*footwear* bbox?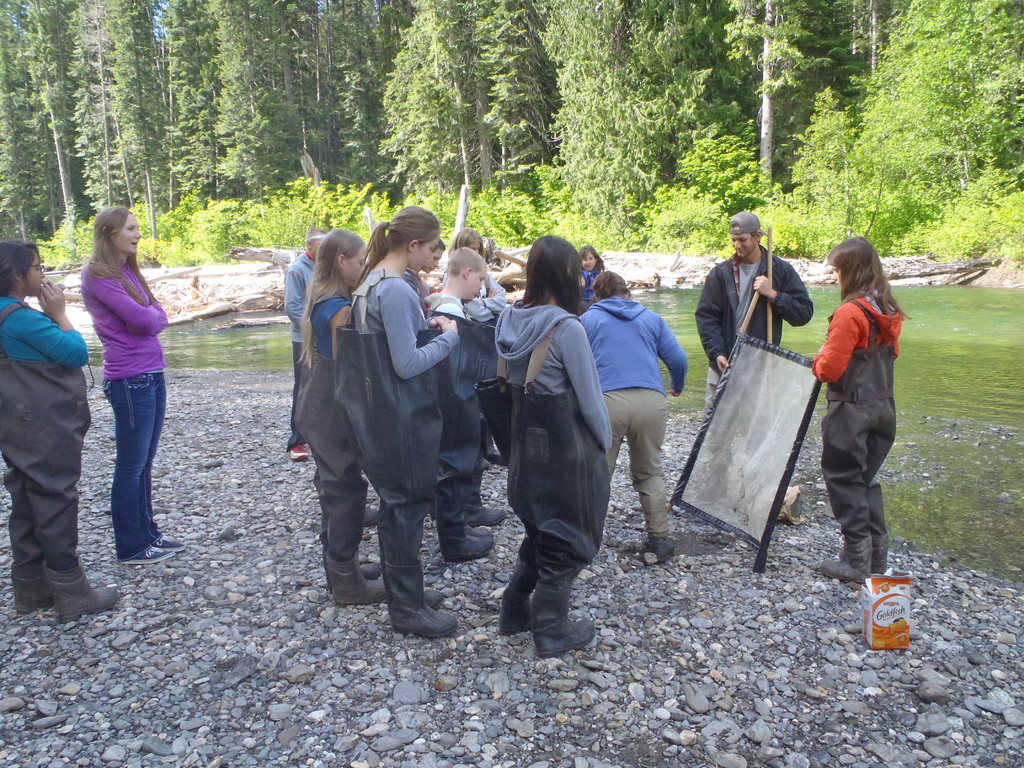
(476, 487, 506, 532)
